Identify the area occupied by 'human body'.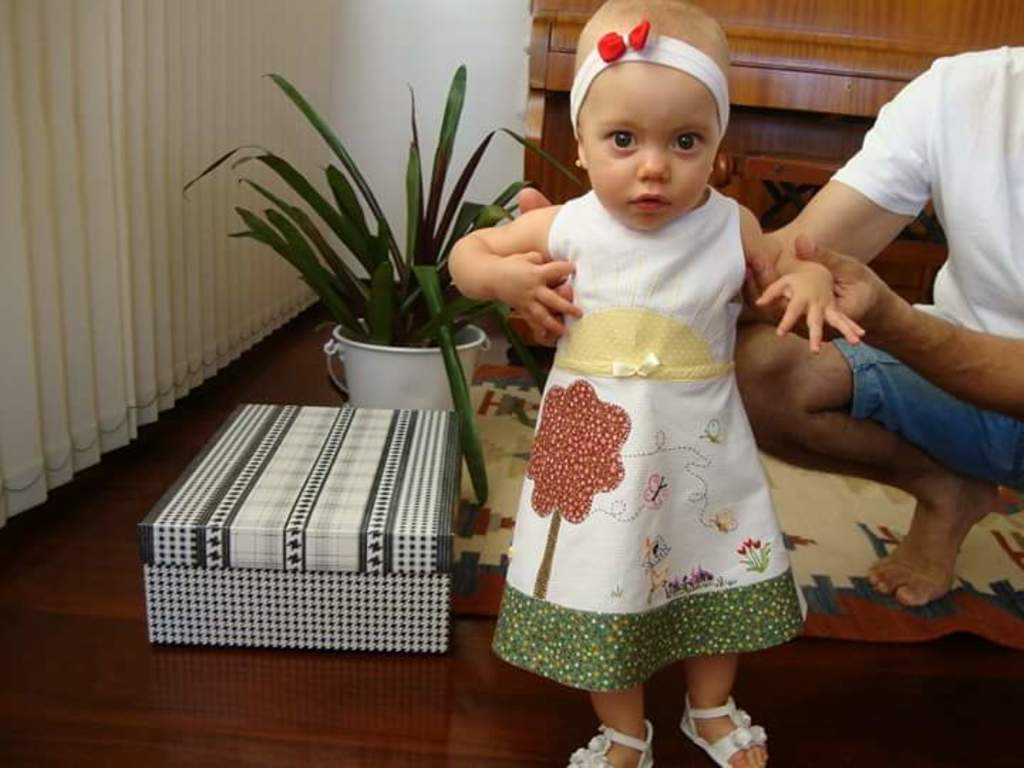
Area: box=[494, 30, 818, 767].
